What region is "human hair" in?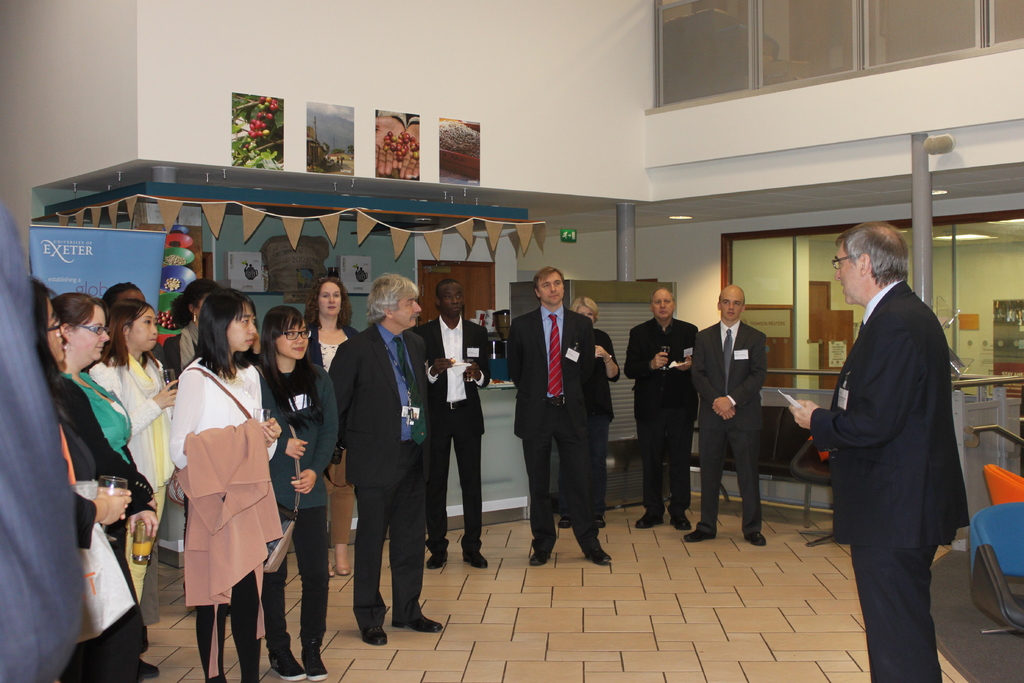
{"left": 259, "top": 305, "right": 317, "bottom": 411}.
